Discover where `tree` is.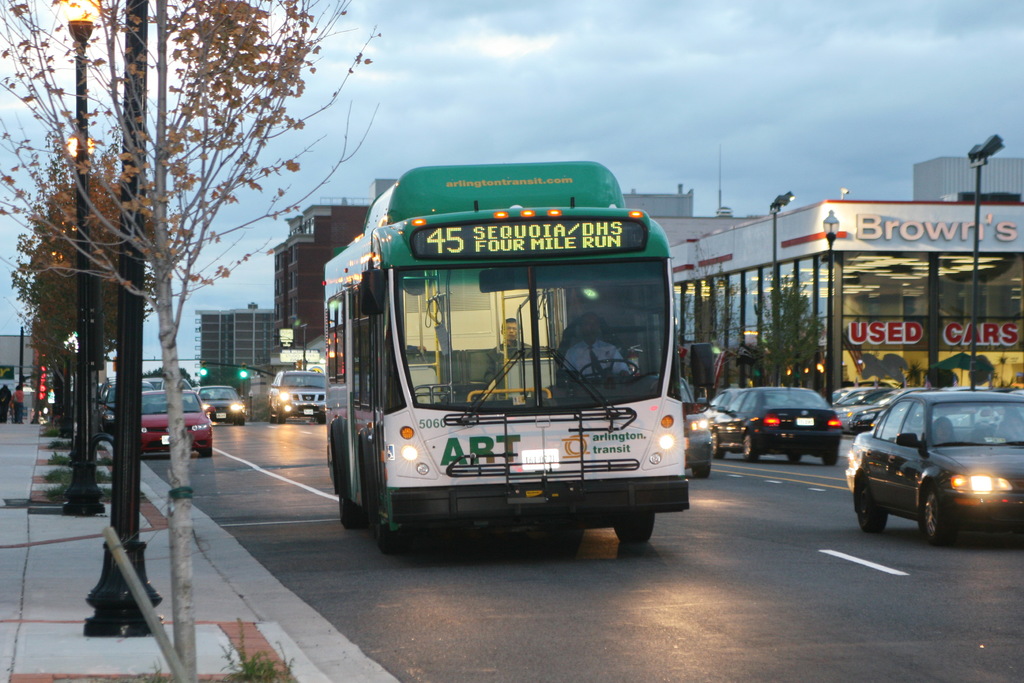
Discovered at BBox(678, 244, 748, 398).
